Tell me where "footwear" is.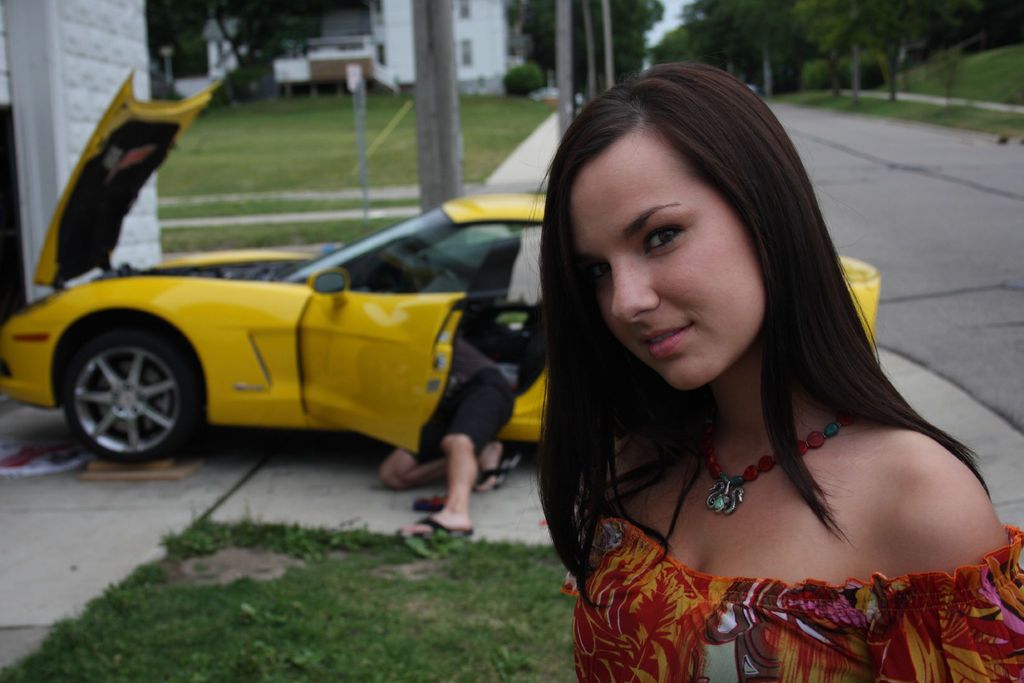
"footwear" is at 474:450:522:494.
